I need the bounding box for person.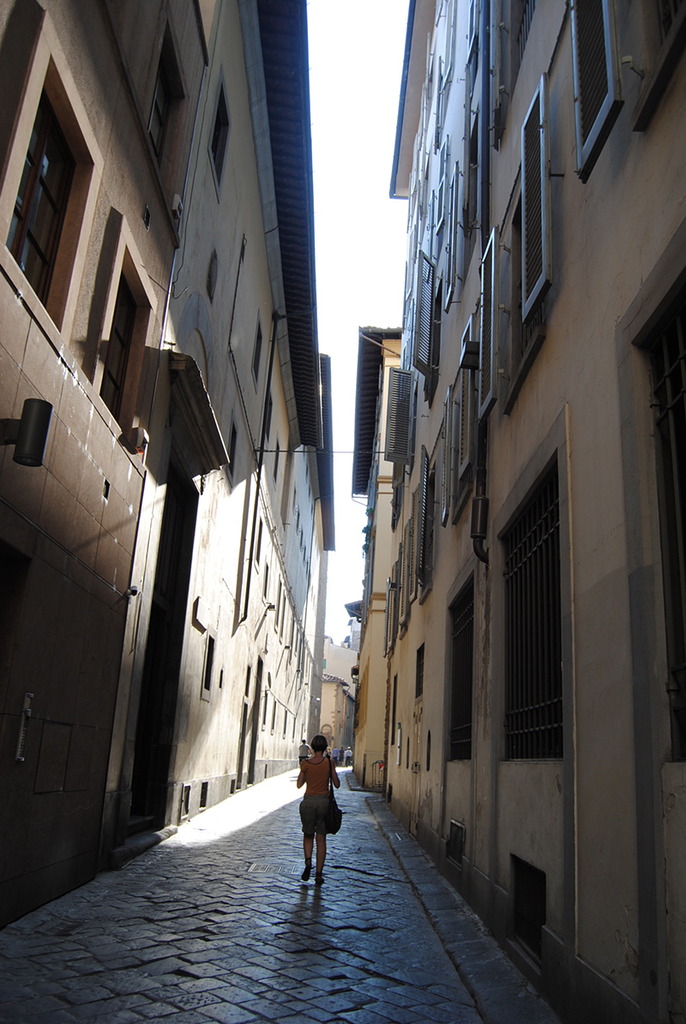
Here it is: Rect(288, 732, 348, 892).
